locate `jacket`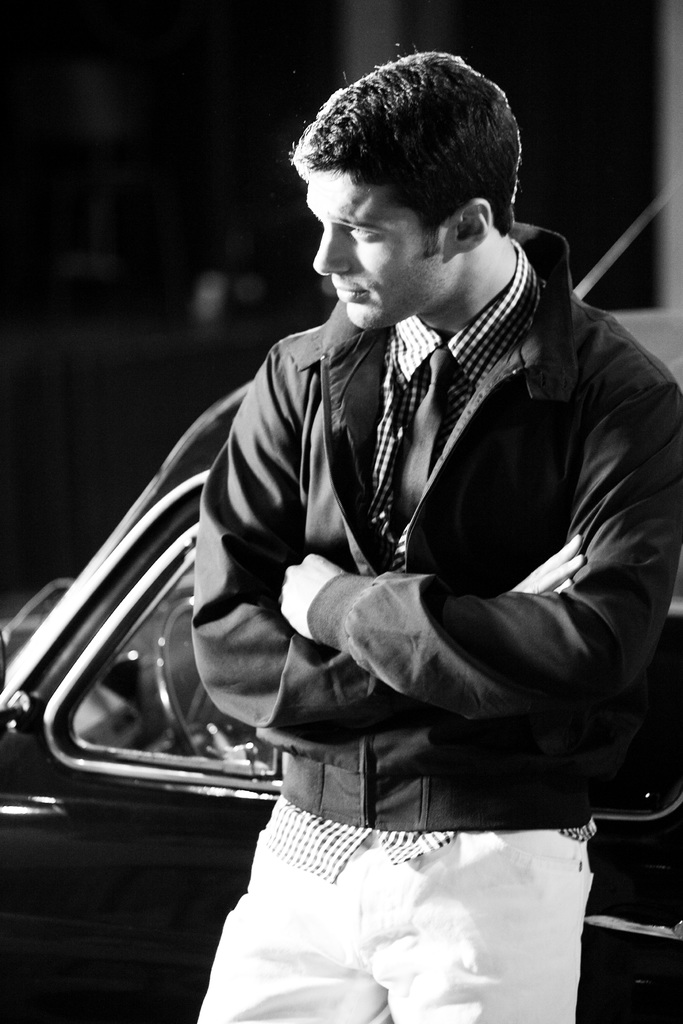
[177, 204, 682, 835]
